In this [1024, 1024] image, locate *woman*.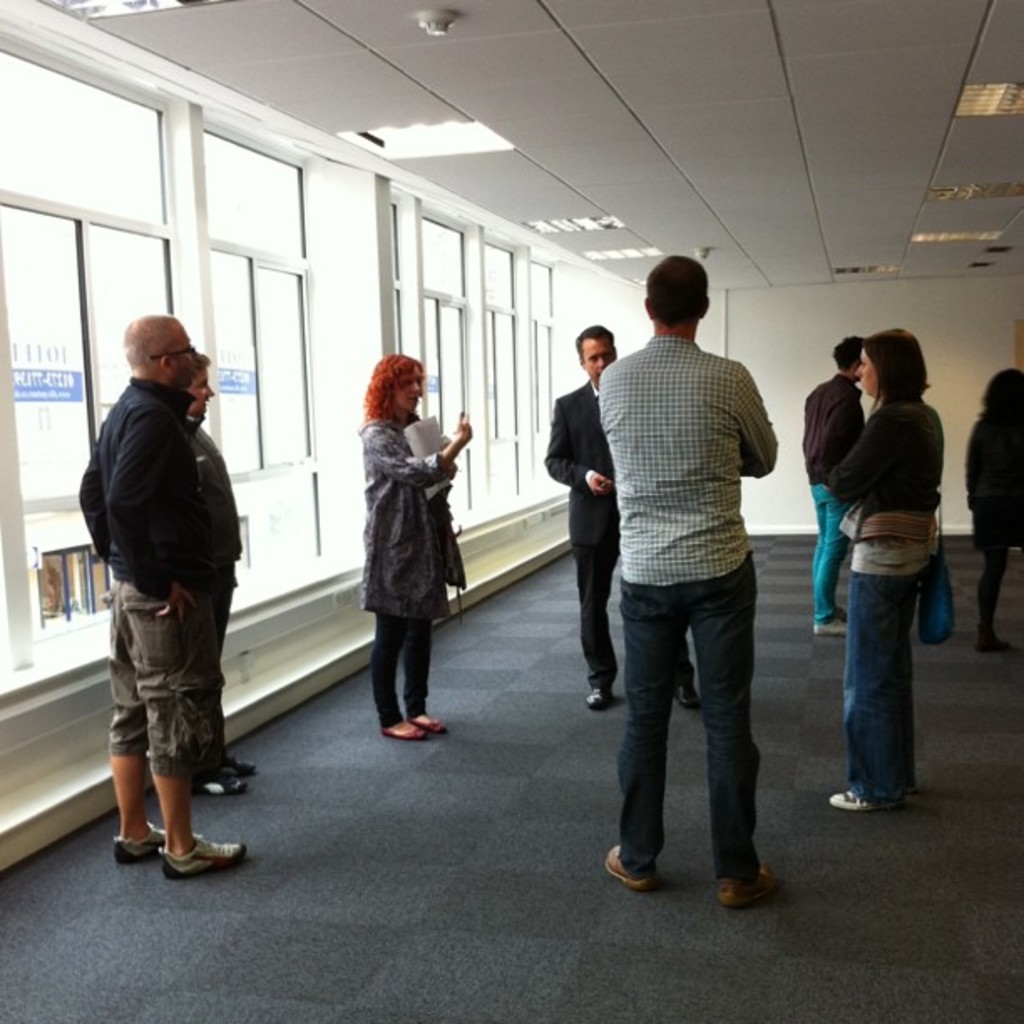
Bounding box: Rect(964, 363, 1022, 659).
